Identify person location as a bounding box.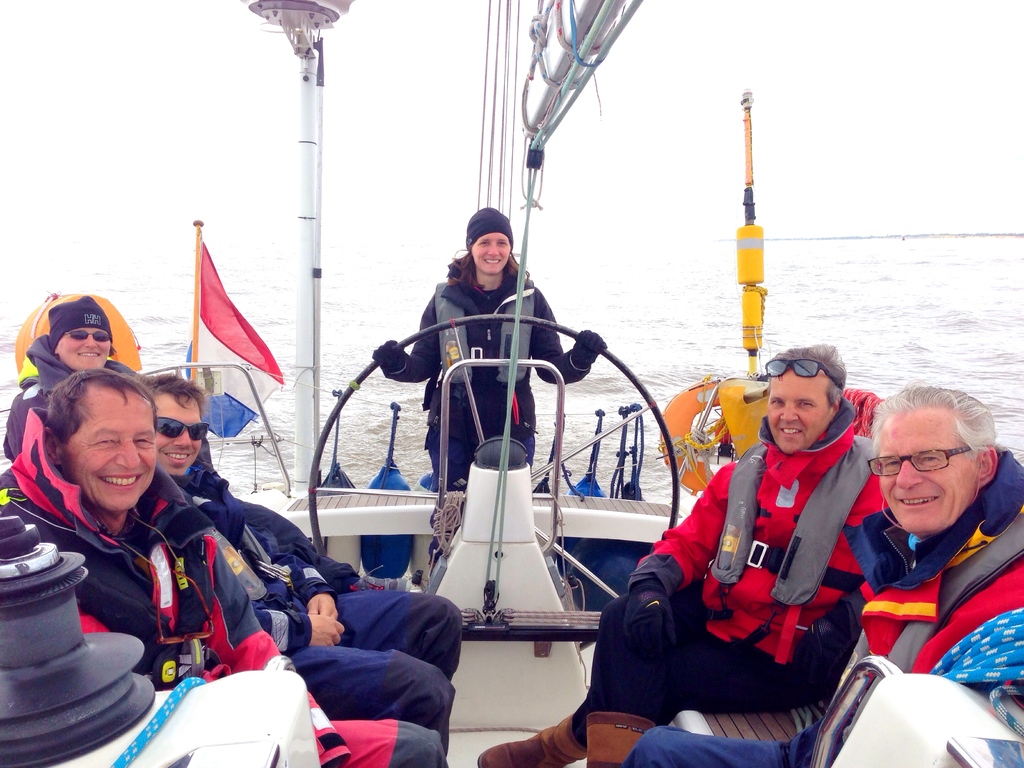
{"x1": 0, "y1": 368, "x2": 449, "y2": 767}.
